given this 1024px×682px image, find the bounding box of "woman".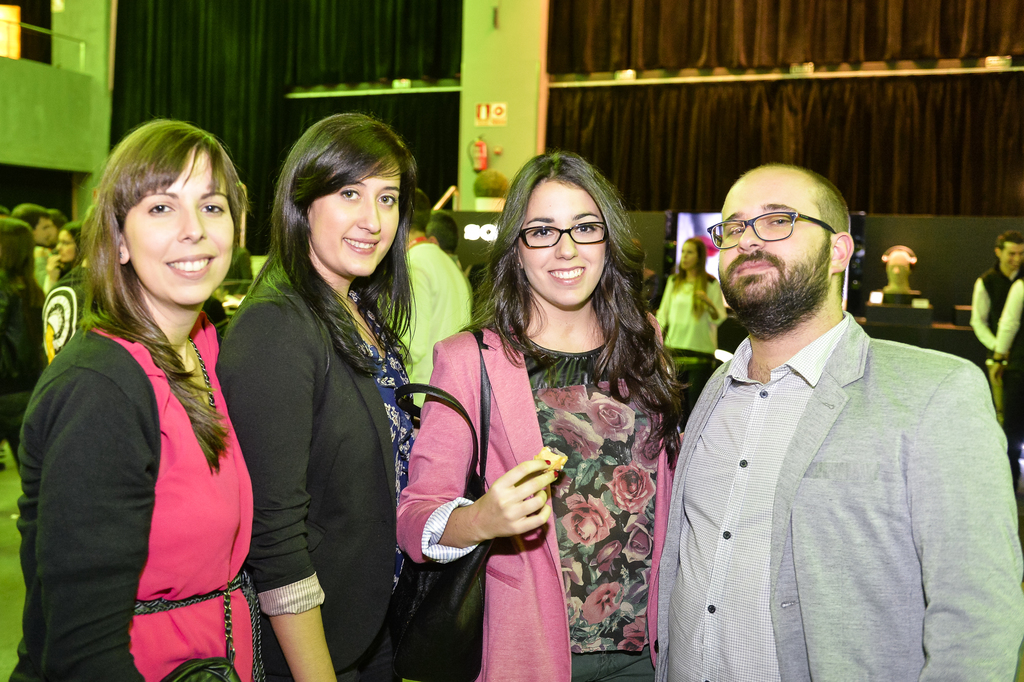
crop(8, 119, 260, 681).
